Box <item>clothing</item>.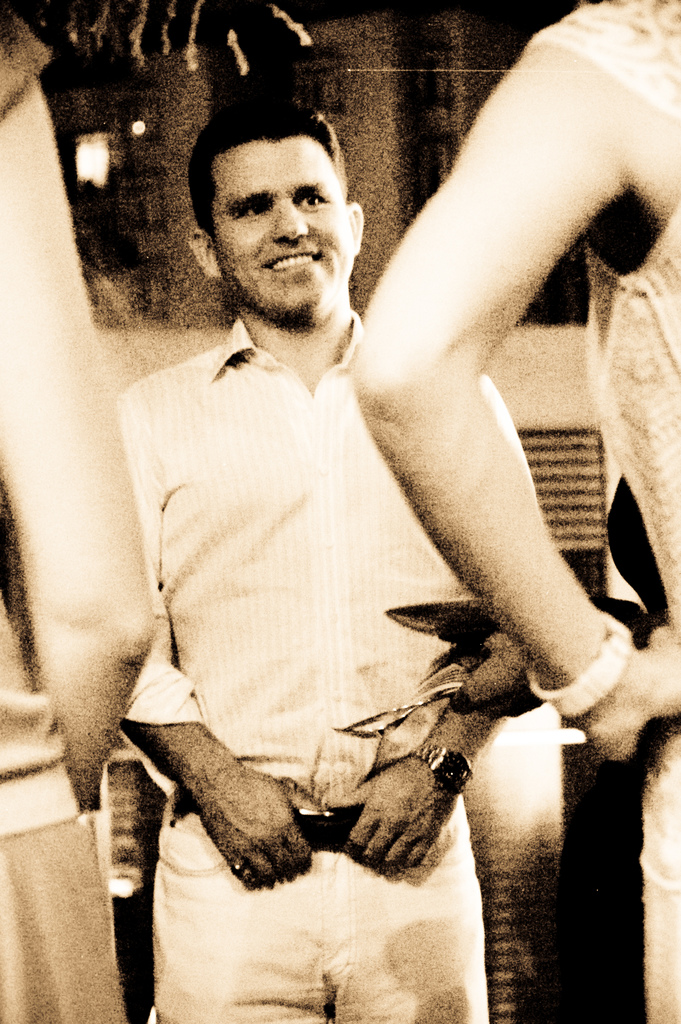
left=0, top=556, right=131, bottom=1020.
